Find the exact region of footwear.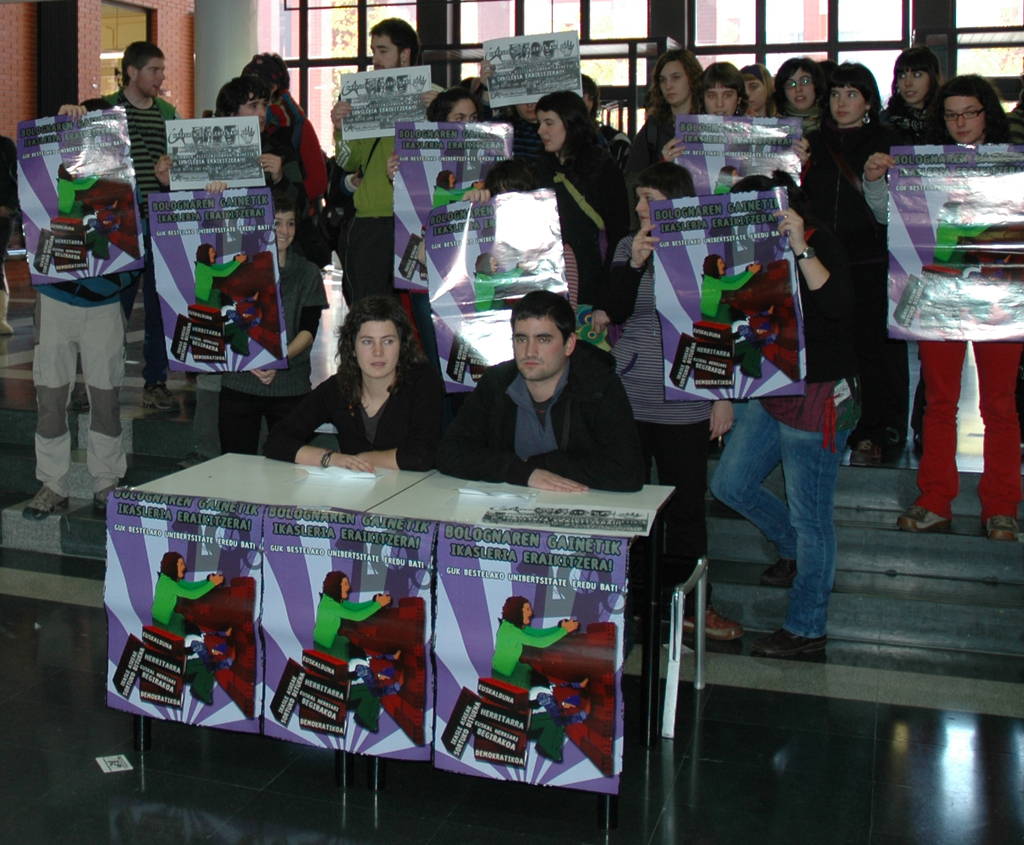
Exact region: (143, 380, 183, 412).
